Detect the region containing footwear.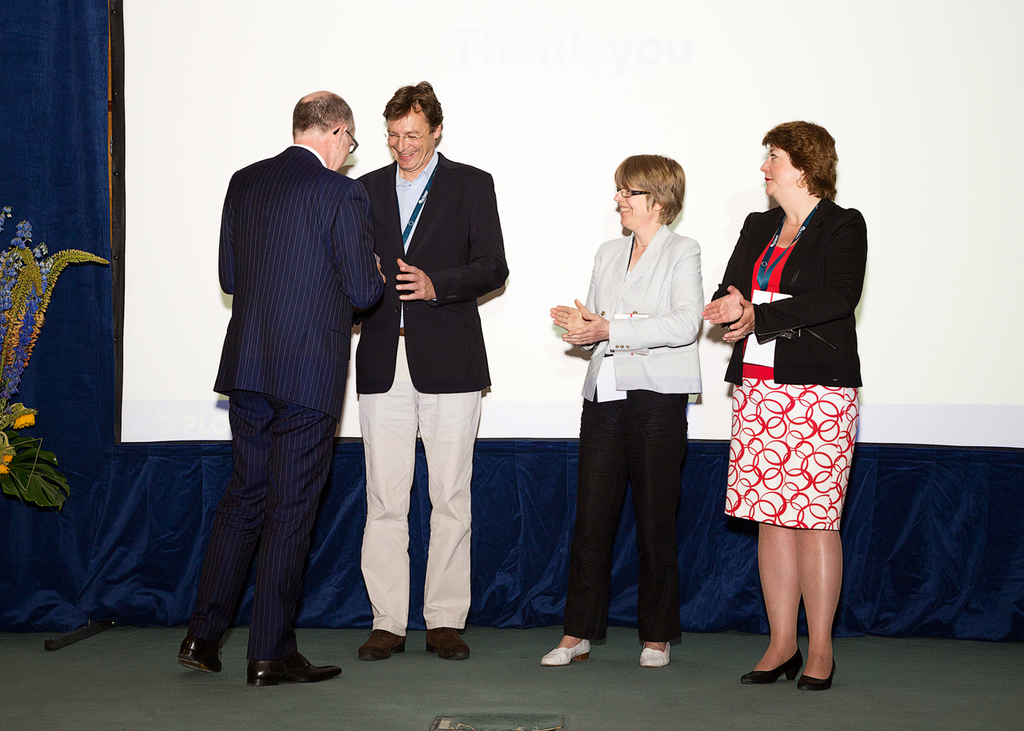
(176,635,226,674).
